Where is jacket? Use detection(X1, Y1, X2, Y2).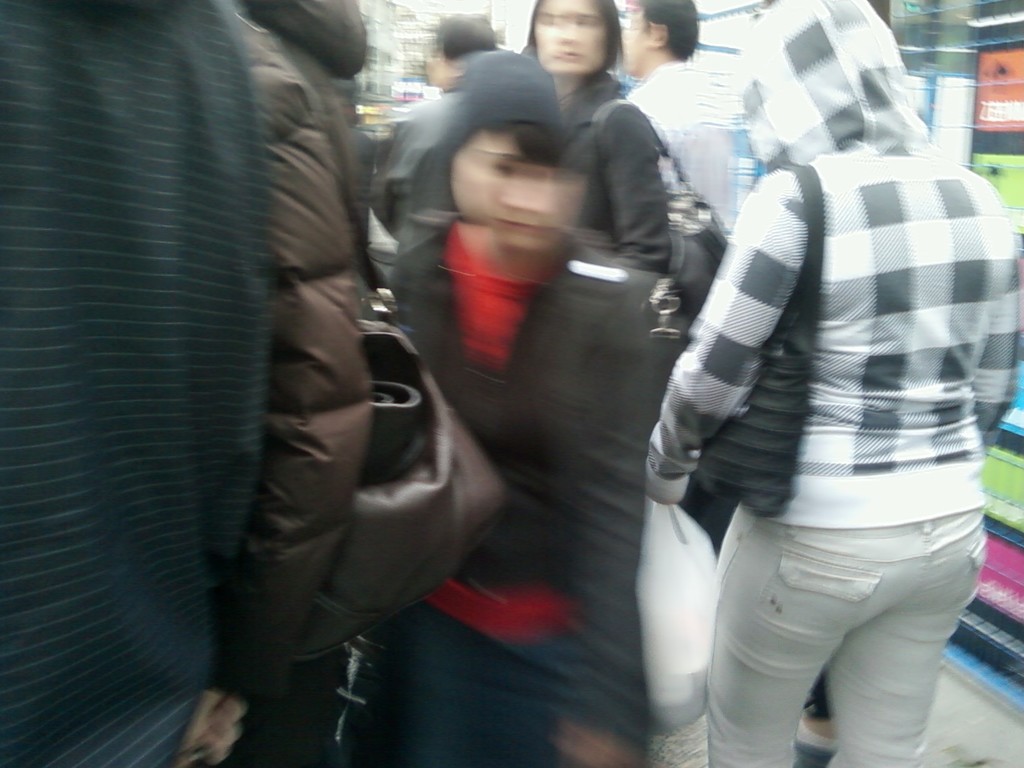
detection(620, 122, 1013, 628).
